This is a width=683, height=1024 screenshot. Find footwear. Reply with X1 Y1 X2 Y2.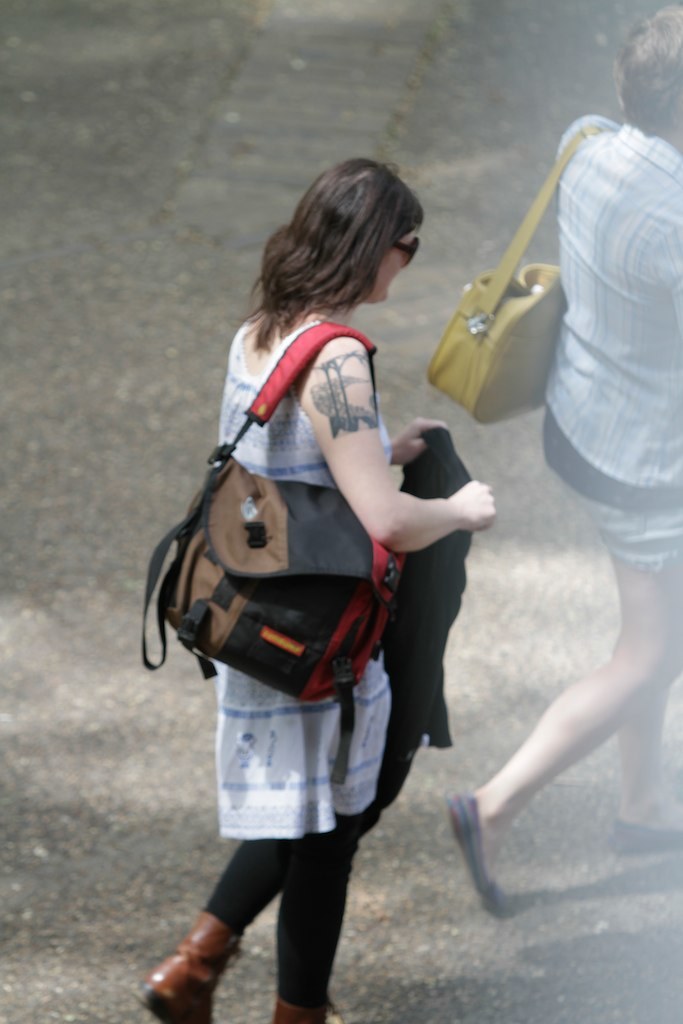
278 996 333 1023.
